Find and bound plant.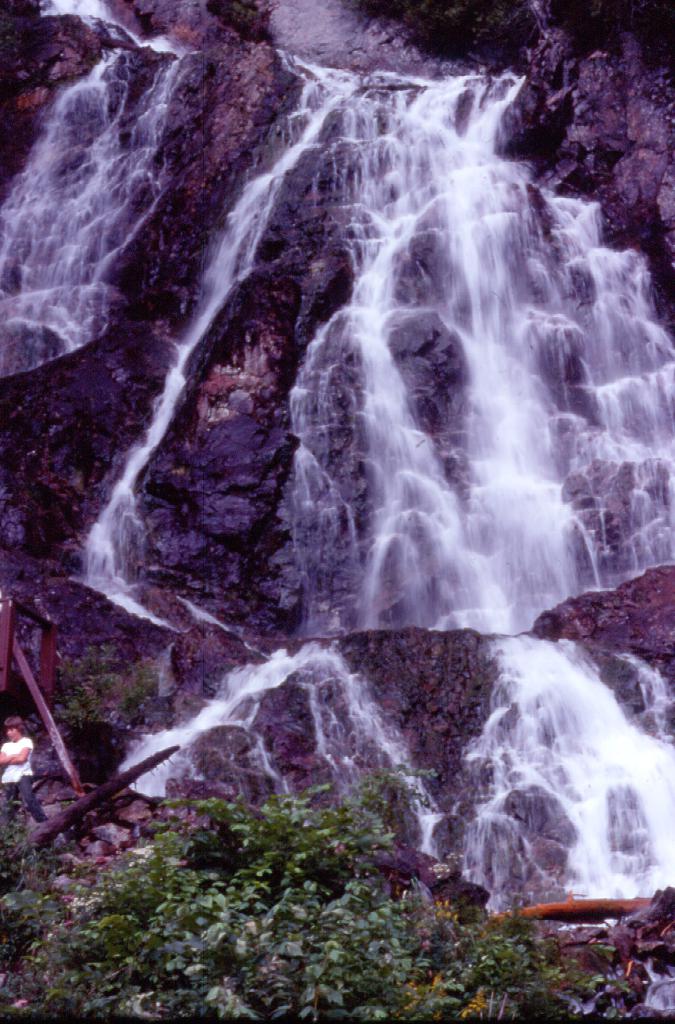
Bound: [x1=54, y1=647, x2=160, y2=729].
